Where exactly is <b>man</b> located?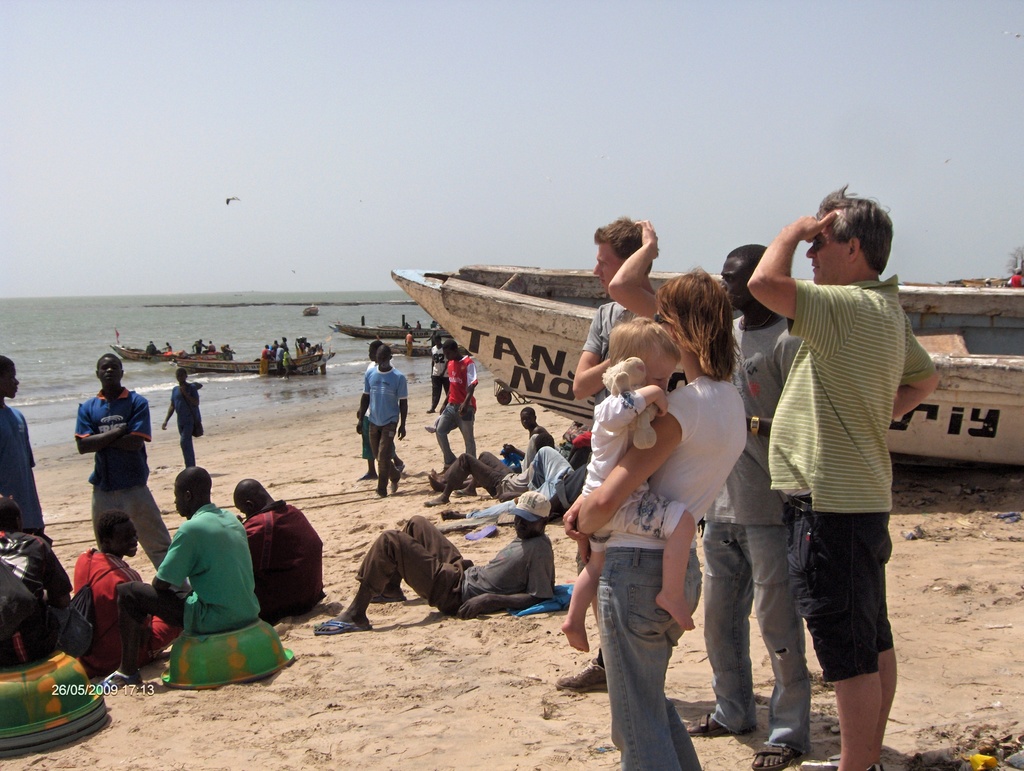
Its bounding box is bbox=[98, 465, 260, 685].
